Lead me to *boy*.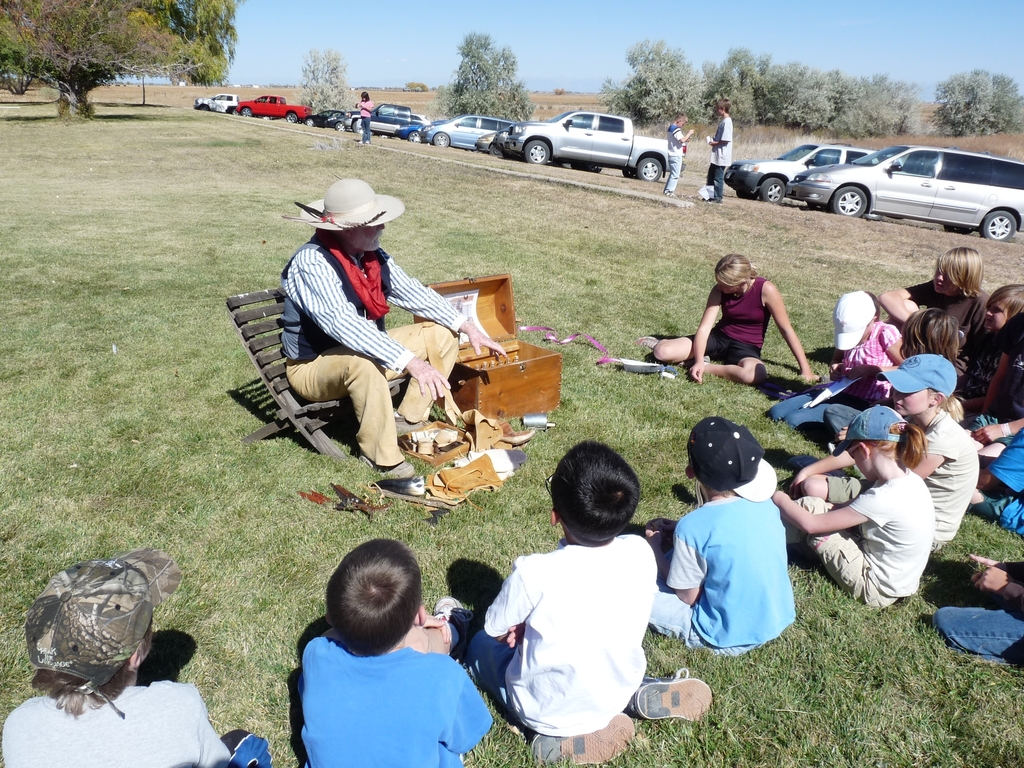
Lead to x1=648 y1=417 x2=797 y2=660.
